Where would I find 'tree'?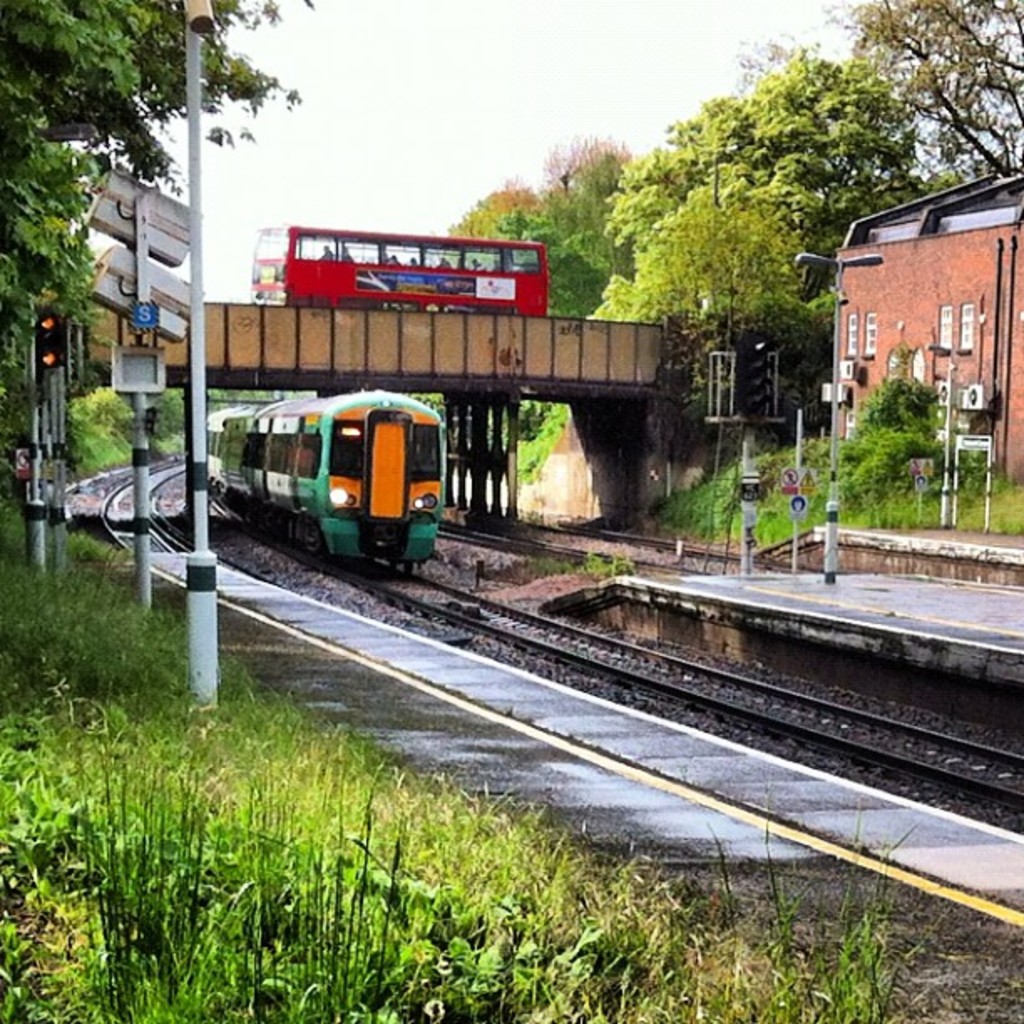
At {"x1": 539, "y1": 152, "x2": 639, "y2": 293}.
